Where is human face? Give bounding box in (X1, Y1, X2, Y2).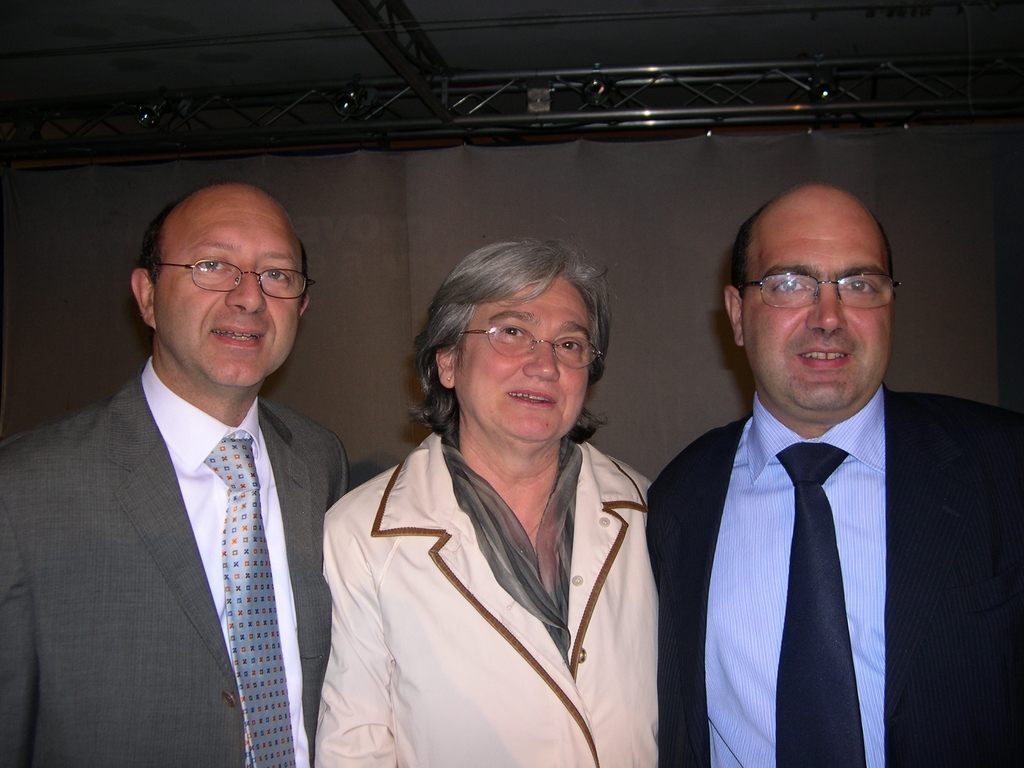
(151, 208, 297, 387).
